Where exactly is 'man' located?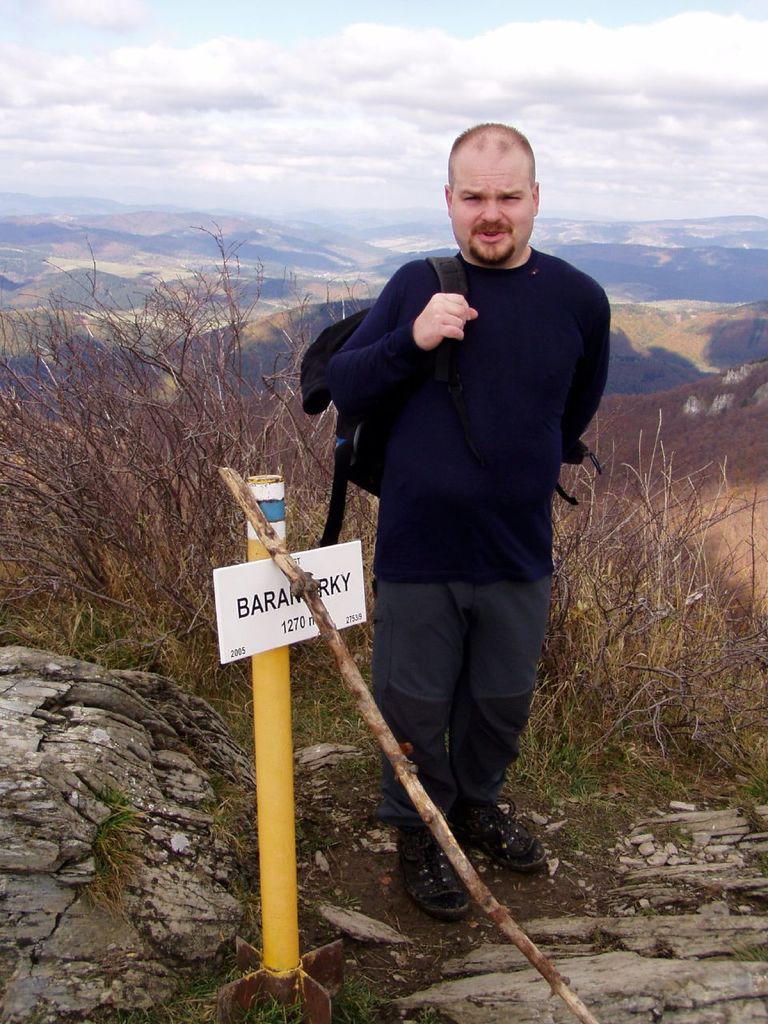
Its bounding box is box=[309, 106, 611, 875].
